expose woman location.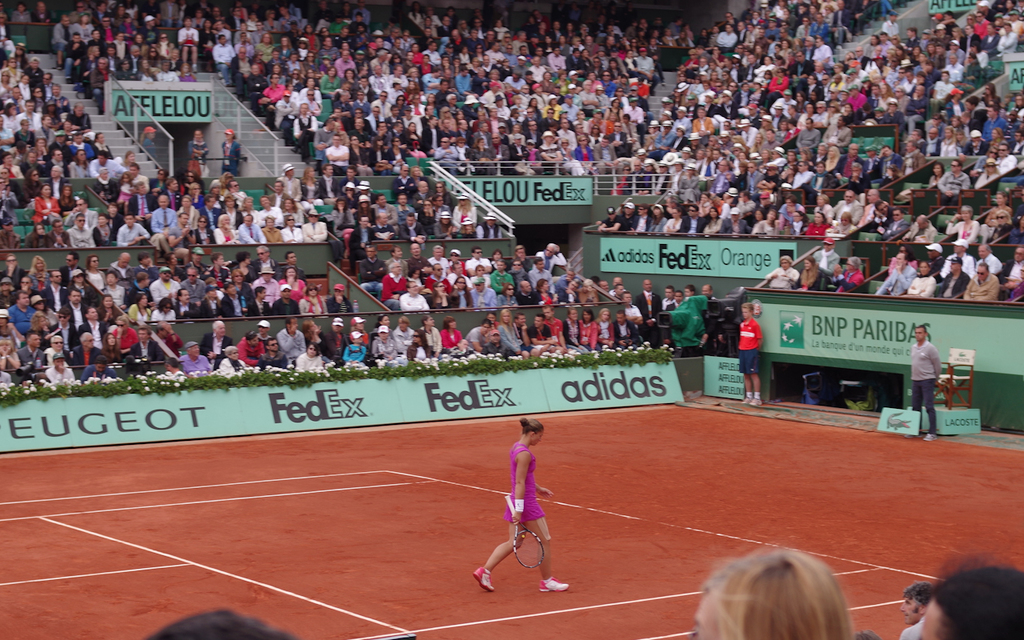
Exposed at rect(802, 151, 819, 167).
